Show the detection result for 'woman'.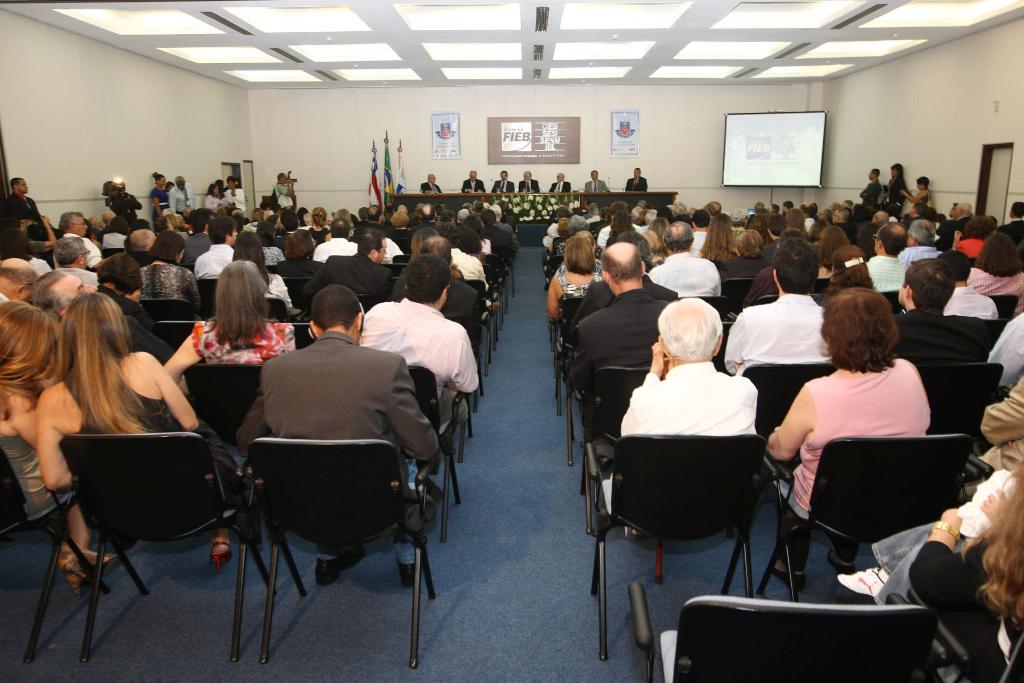
<bbox>883, 162, 908, 212</bbox>.
